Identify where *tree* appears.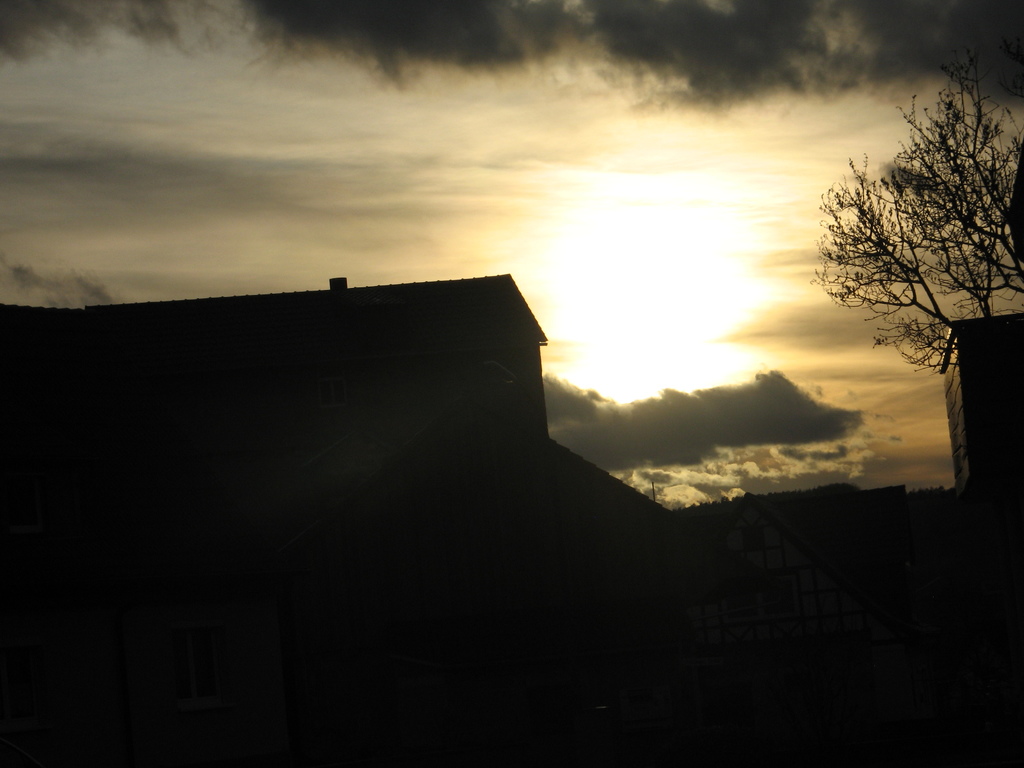
Appears at 806,60,1007,483.
